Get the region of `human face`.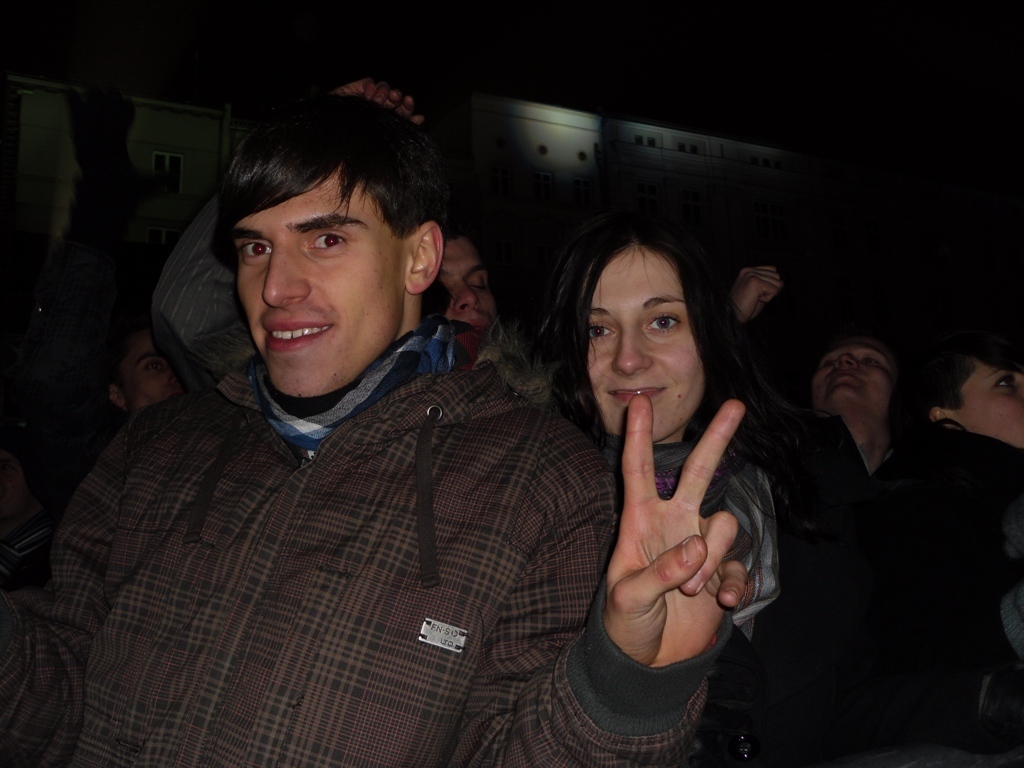
detection(437, 229, 499, 358).
